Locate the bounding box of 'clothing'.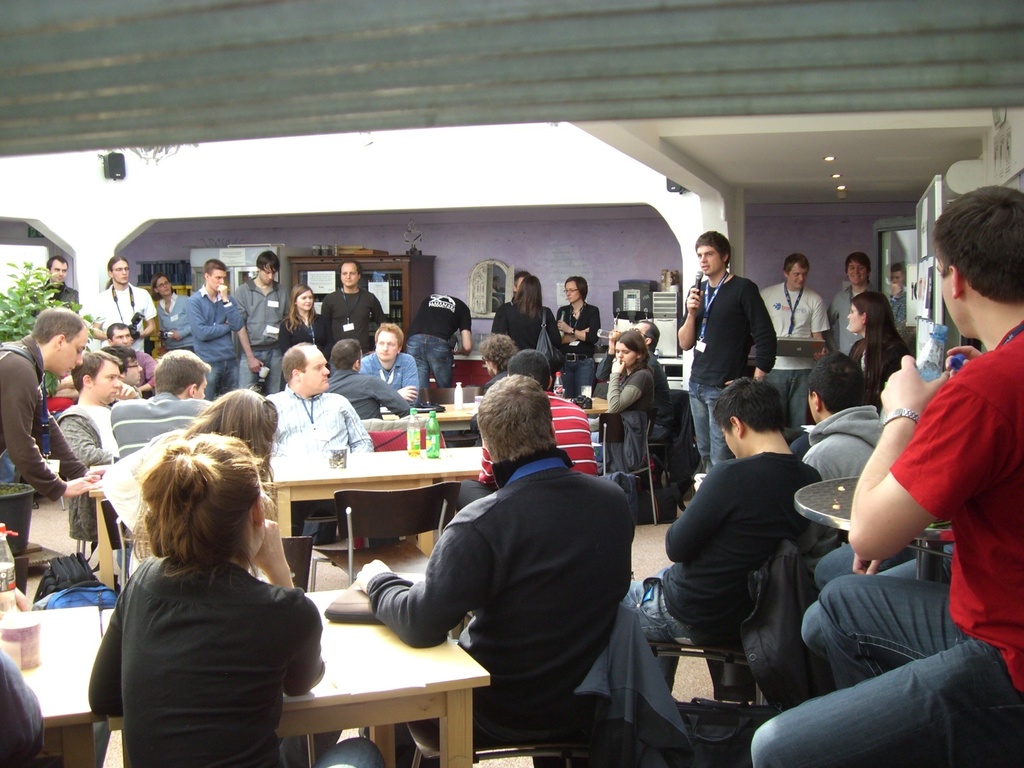
Bounding box: (105,390,224,467).
